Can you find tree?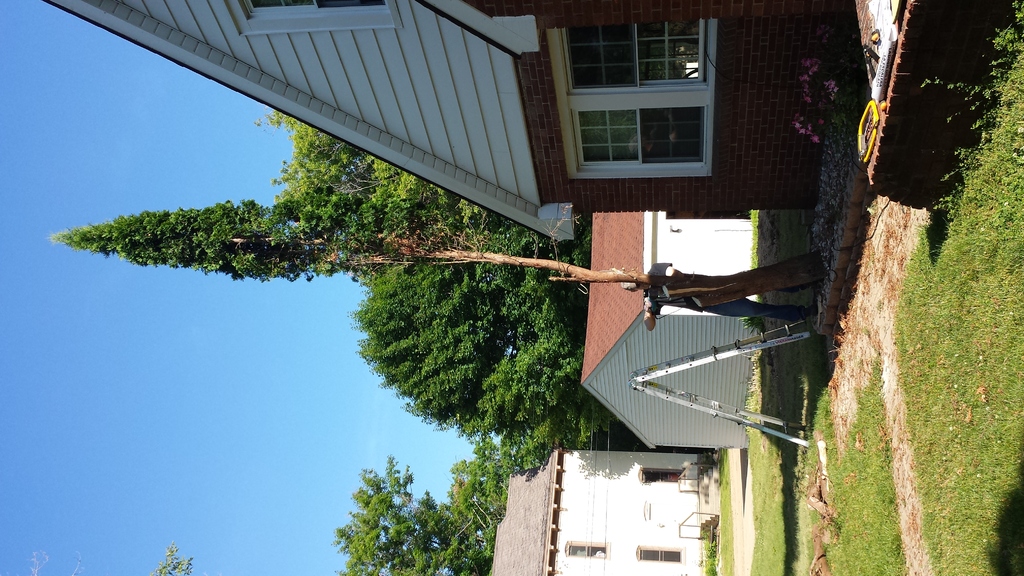
Yes, bounding box: [447, 403, 607, 543].
